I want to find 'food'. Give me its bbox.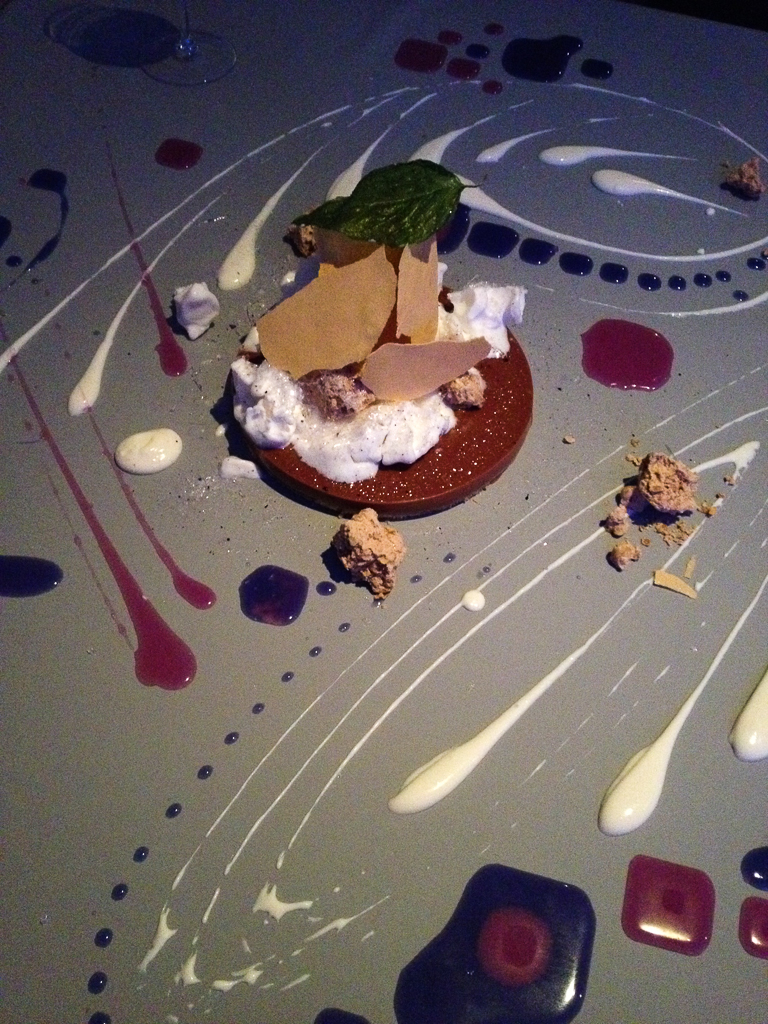
select_region(561, 430, 575, 446).
